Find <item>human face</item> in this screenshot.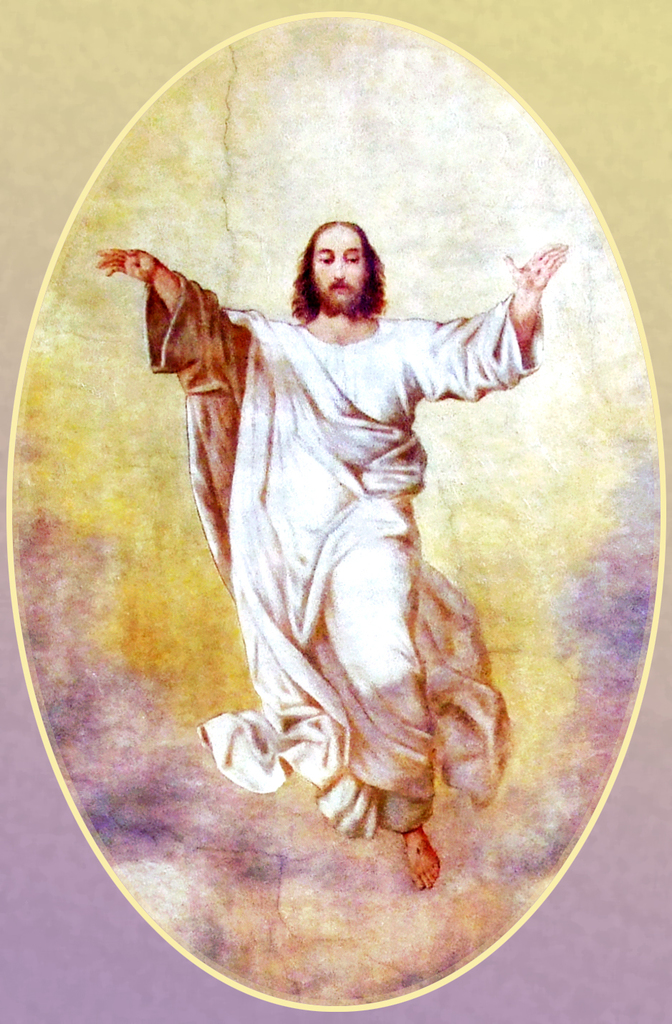
The bounding box for <item>human face</item> is rect(312, 229, 375, 308).
